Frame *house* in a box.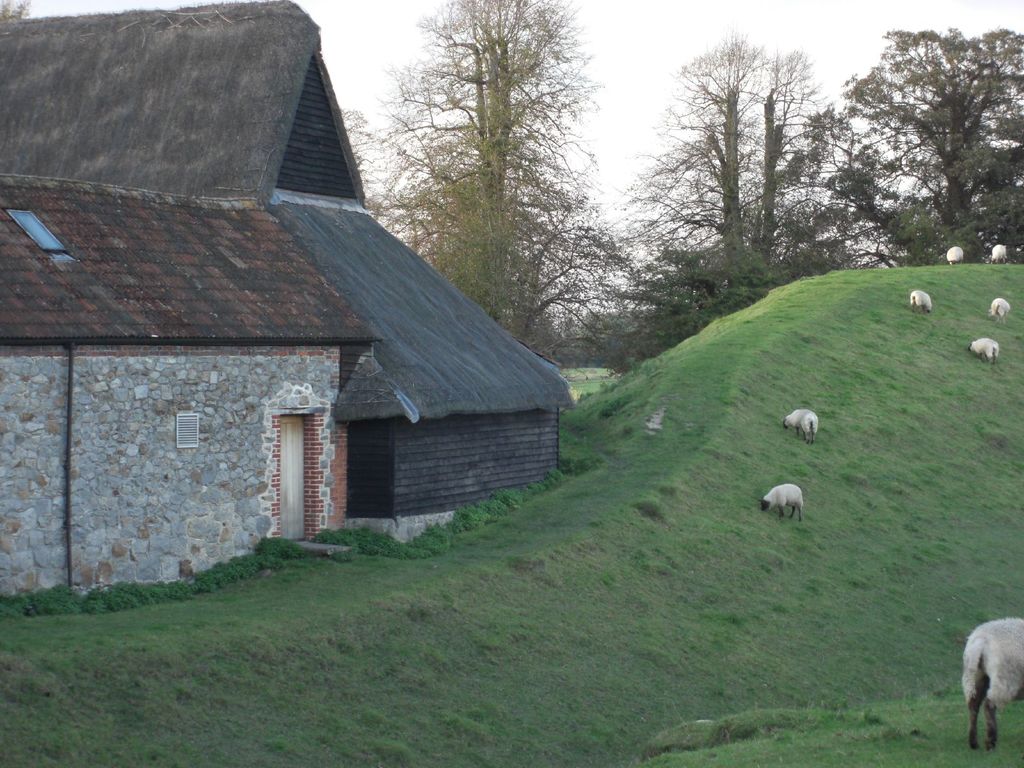
{"x1": 0, "y1": 1, "x2": 575, "y2": 600}.
